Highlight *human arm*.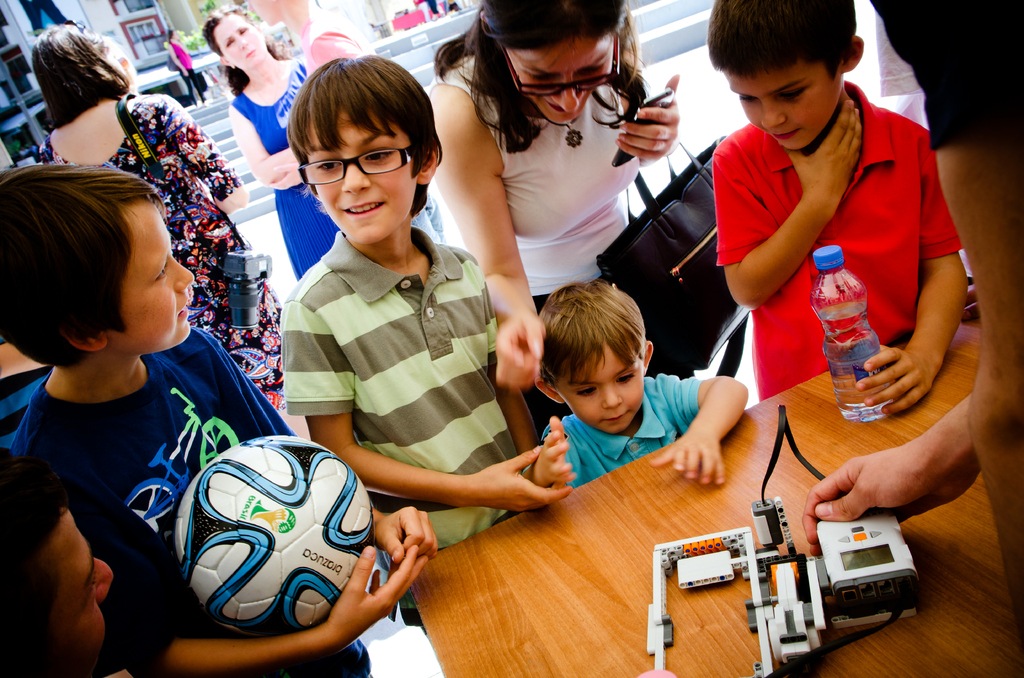
Highlighted region: <region>161, 539, 428, 677</region>.
